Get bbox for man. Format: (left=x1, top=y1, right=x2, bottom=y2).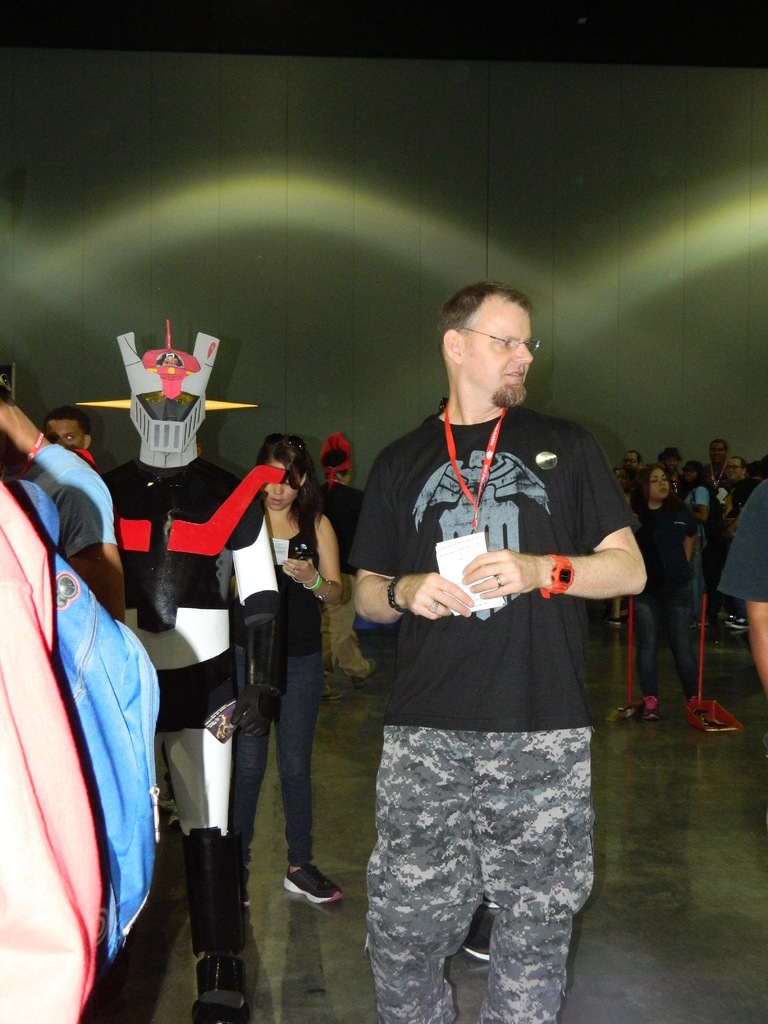
(left=41, top=406, right=92, bottom=454).
